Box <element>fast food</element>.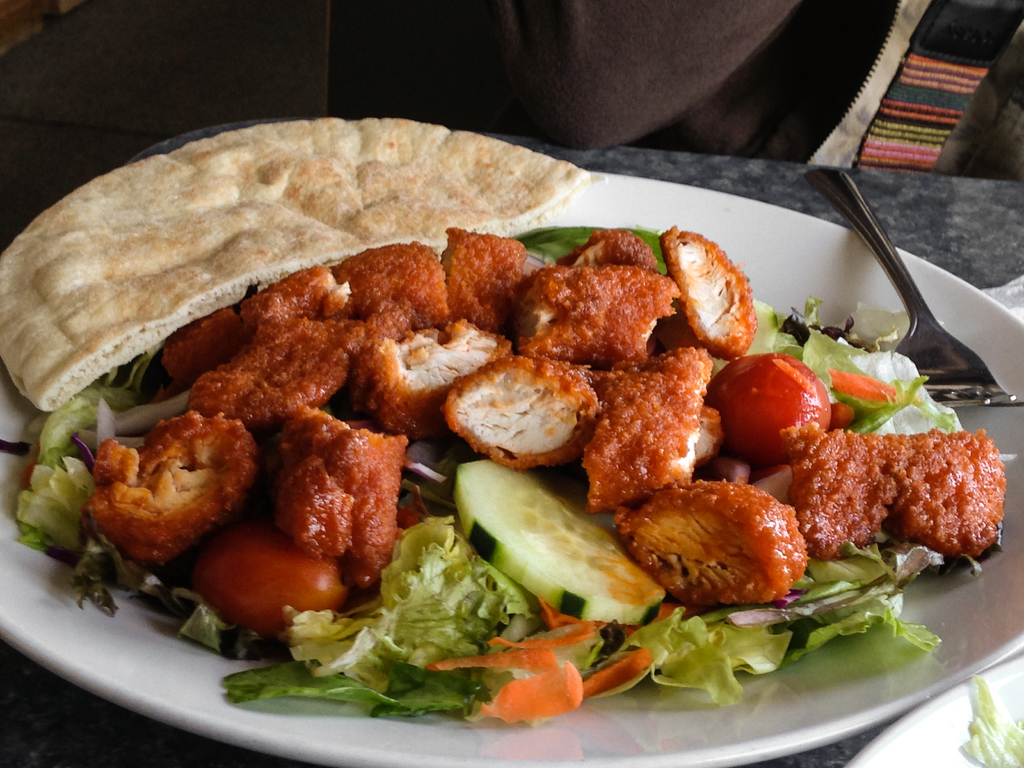
<bbox>2, 114, 586, 413</bbox>.
